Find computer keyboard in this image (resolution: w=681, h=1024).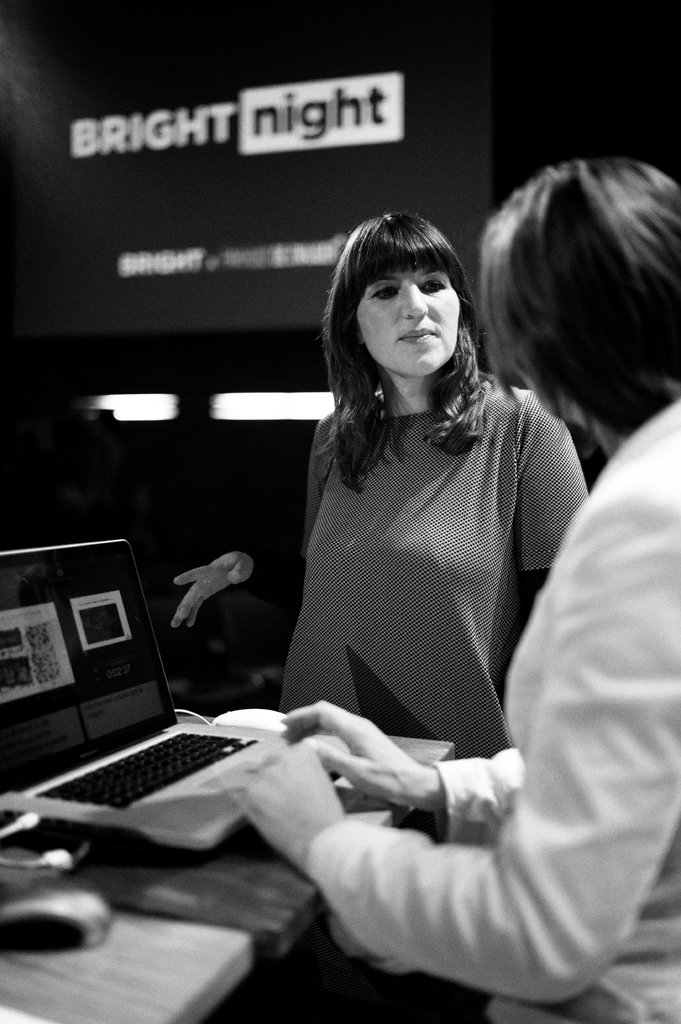
bbox(36, 728, 261, 812).
